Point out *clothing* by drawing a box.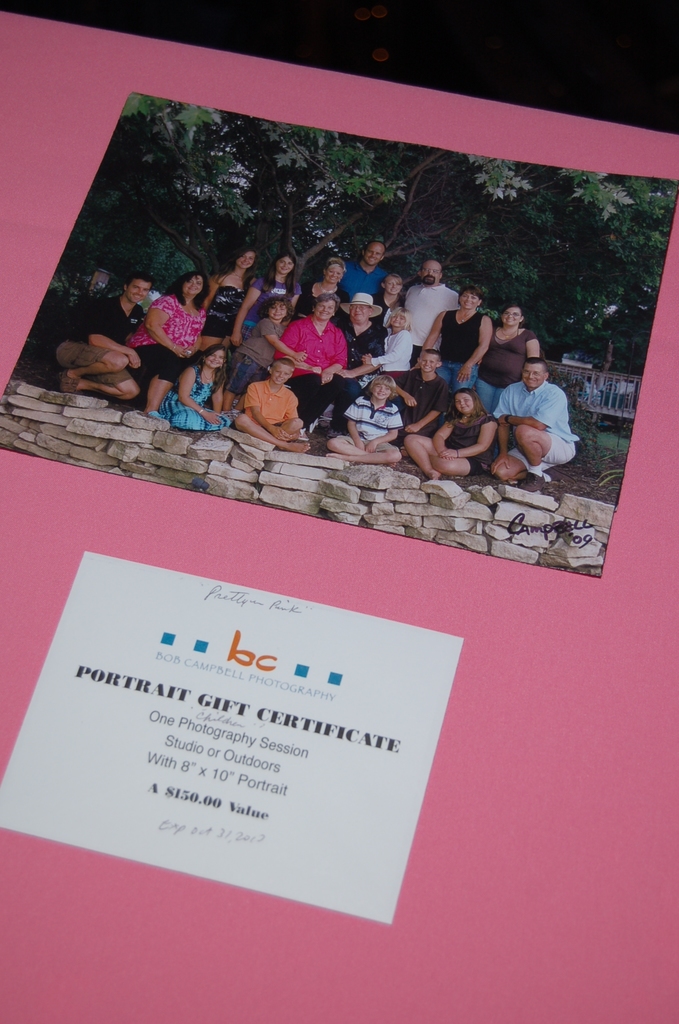
x1=238 y1=372 x2=315 y2=440.
